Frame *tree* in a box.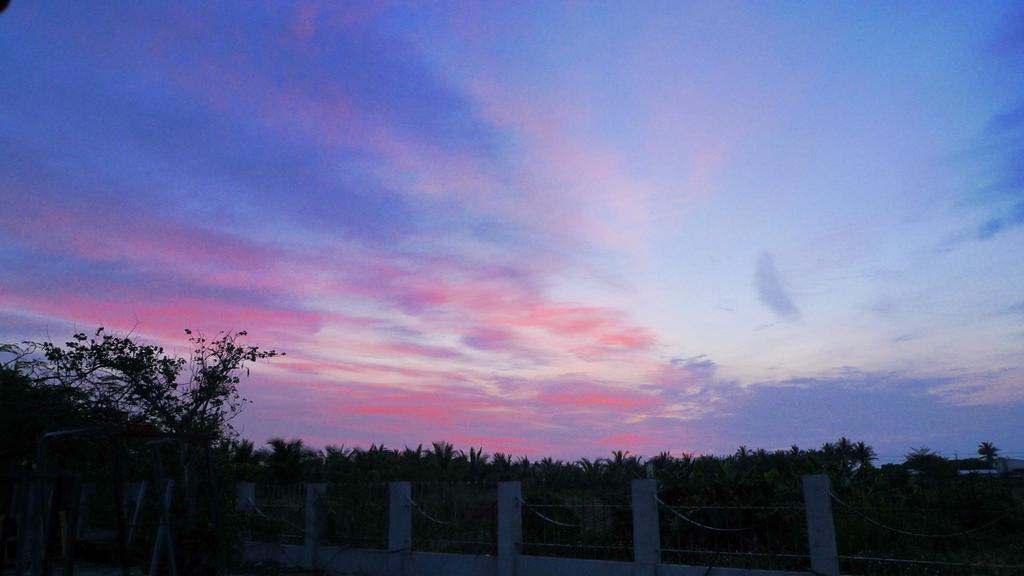
<bbox>978, 440, 999, 467</bbox>.
